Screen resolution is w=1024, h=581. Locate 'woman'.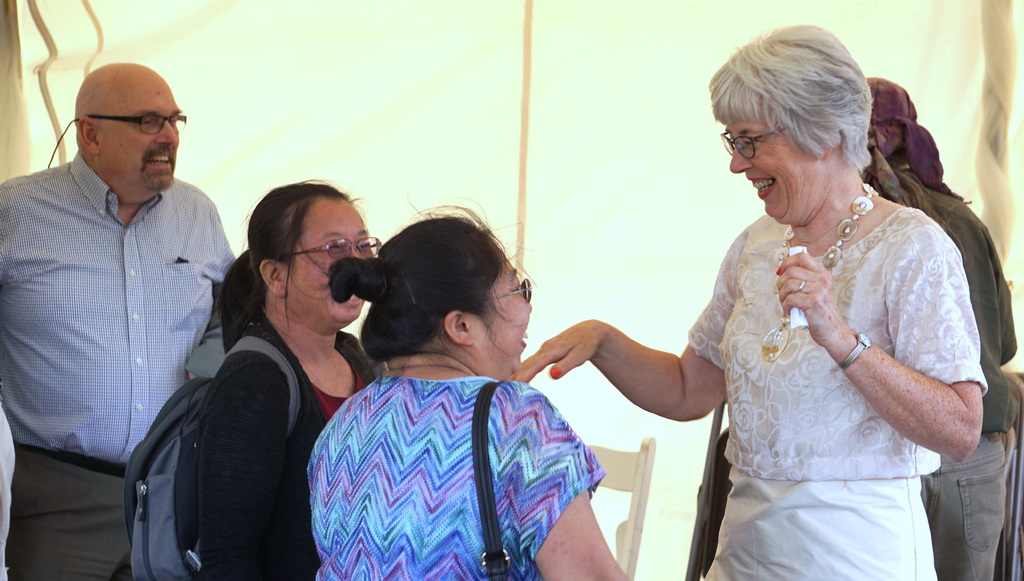
[656,33,986,580].
